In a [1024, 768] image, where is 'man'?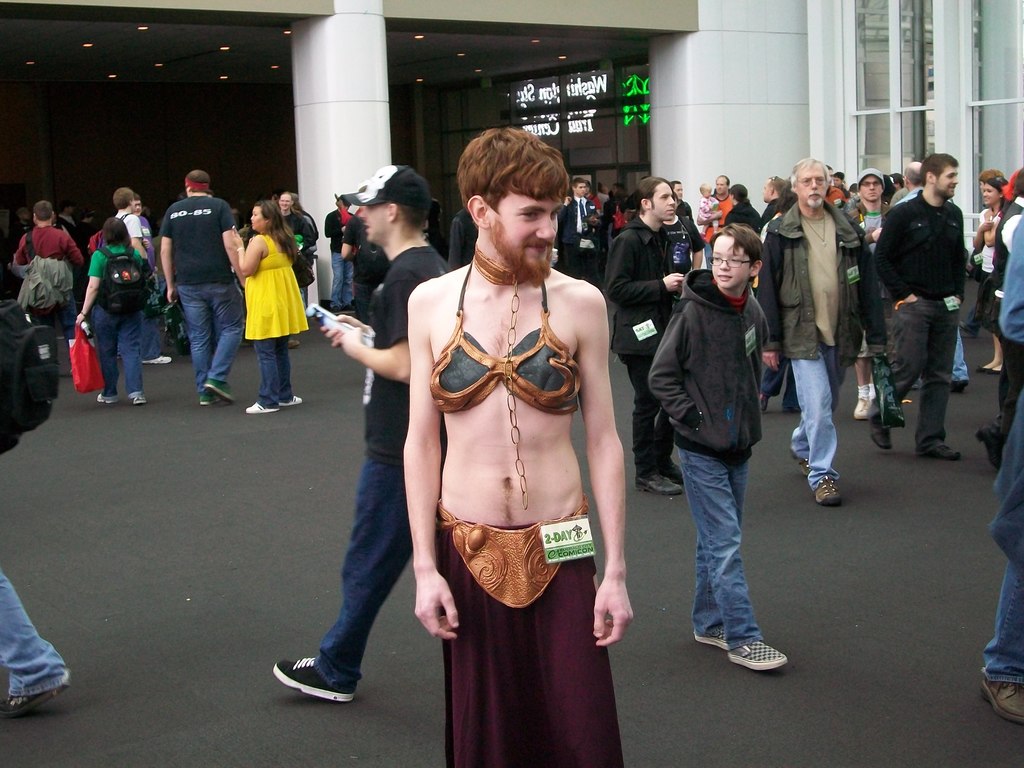
left=55, top=202, right=84, bottom=305.
